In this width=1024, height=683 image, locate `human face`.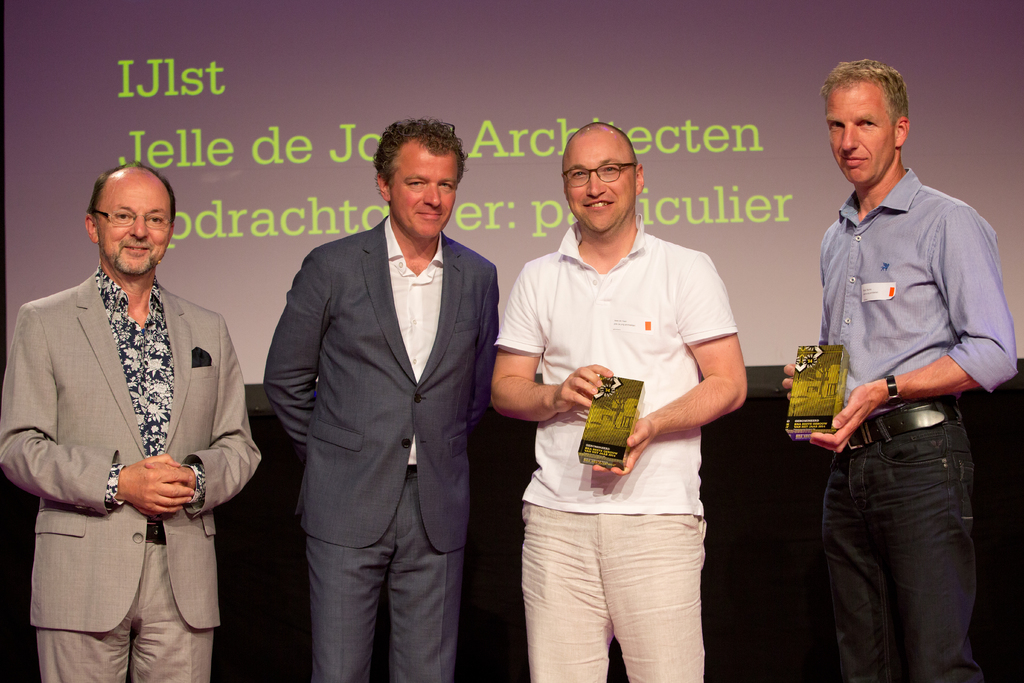
Bounding box: Rect(829, 86, 893, 181).
